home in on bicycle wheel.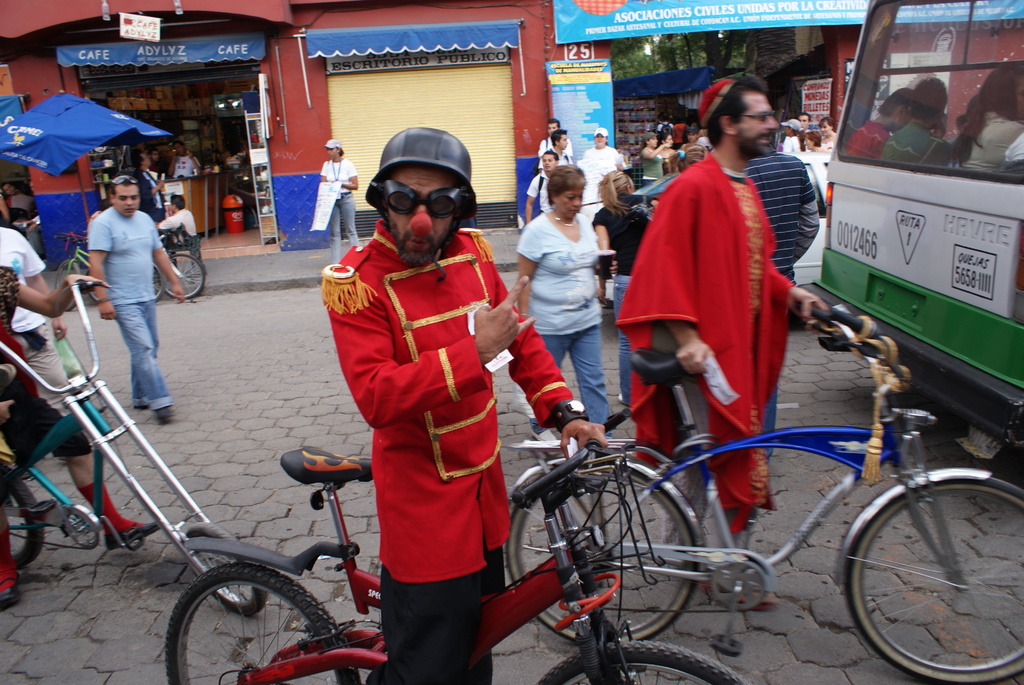
Homed in at (left=163, top=257, right=201, bottom=298).
